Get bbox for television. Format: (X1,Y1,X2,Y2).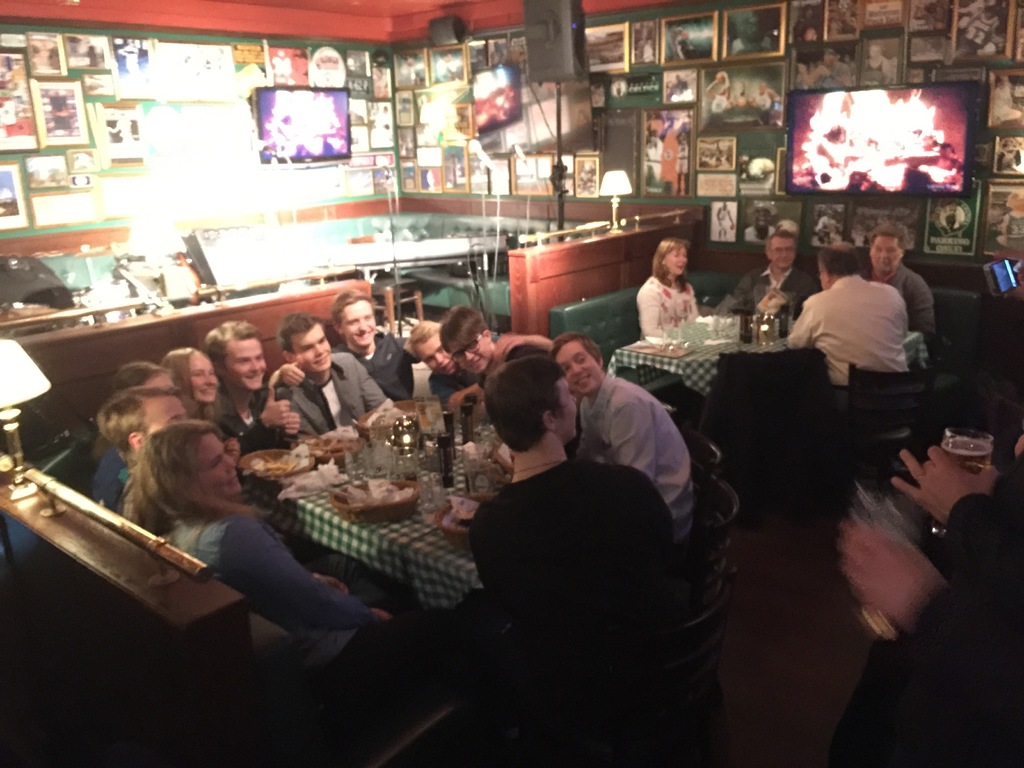
(783,84,981,195).
